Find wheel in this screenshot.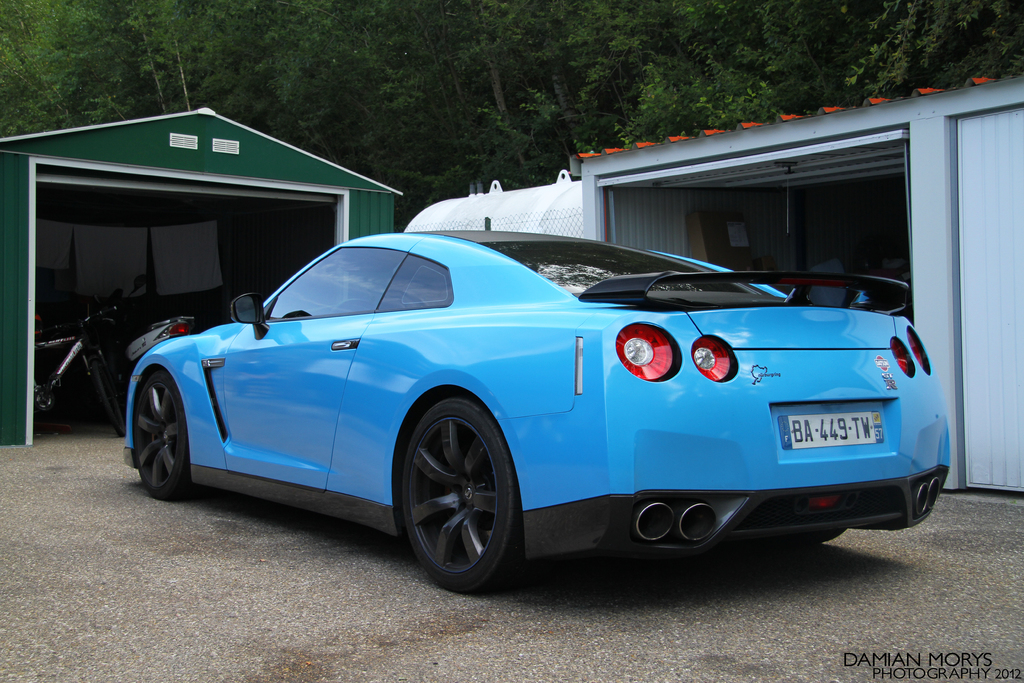
The bounding box for wheel is 135 375 201 502.
